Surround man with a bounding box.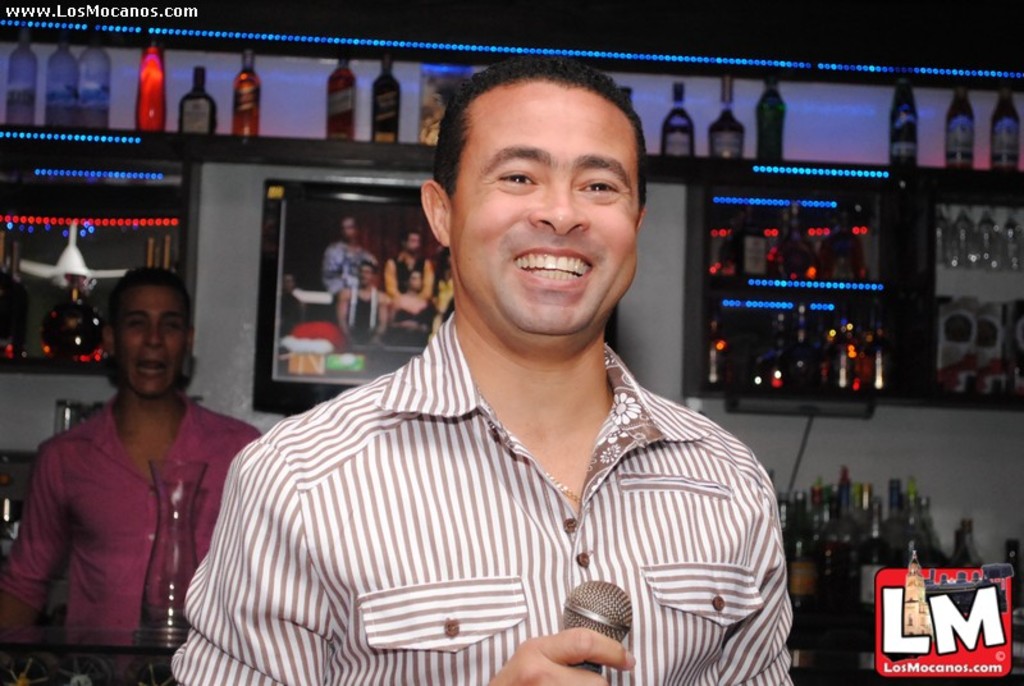
crop(385, 234, 430, 298).
